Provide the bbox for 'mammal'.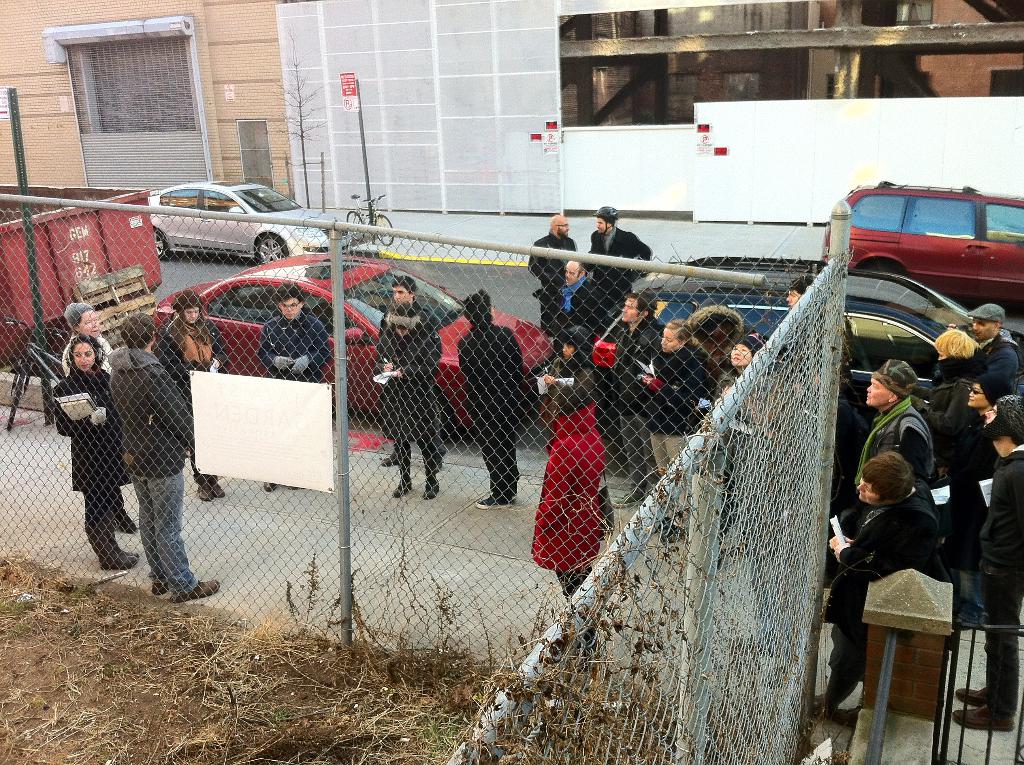
<bbox>585, 204, 652, 297</bbox>.
